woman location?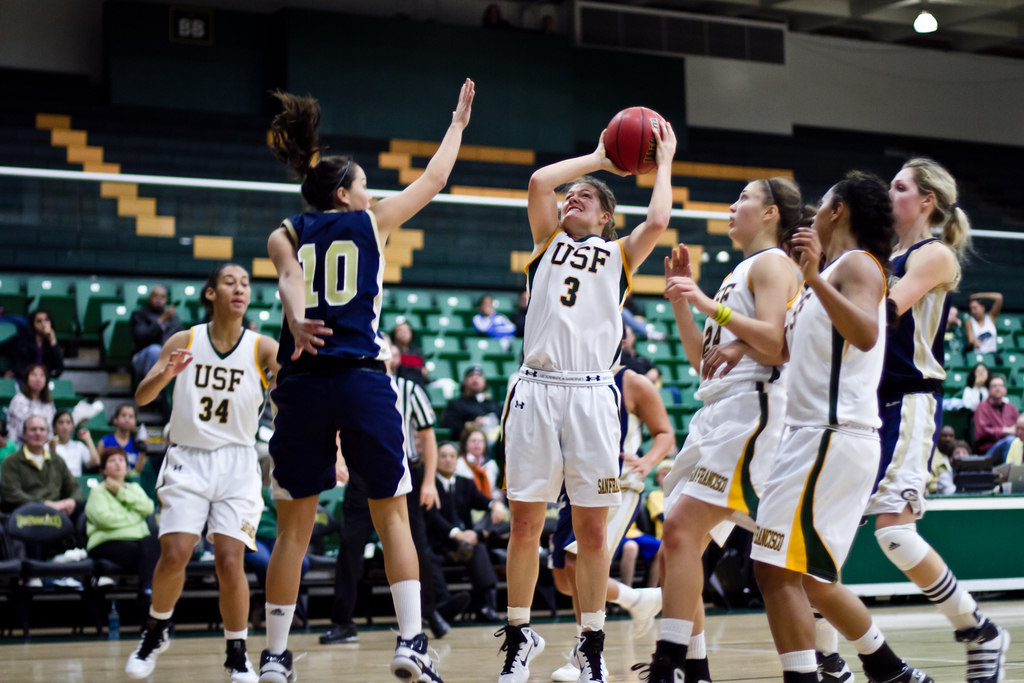
detection(6, 364, 55, 441)
